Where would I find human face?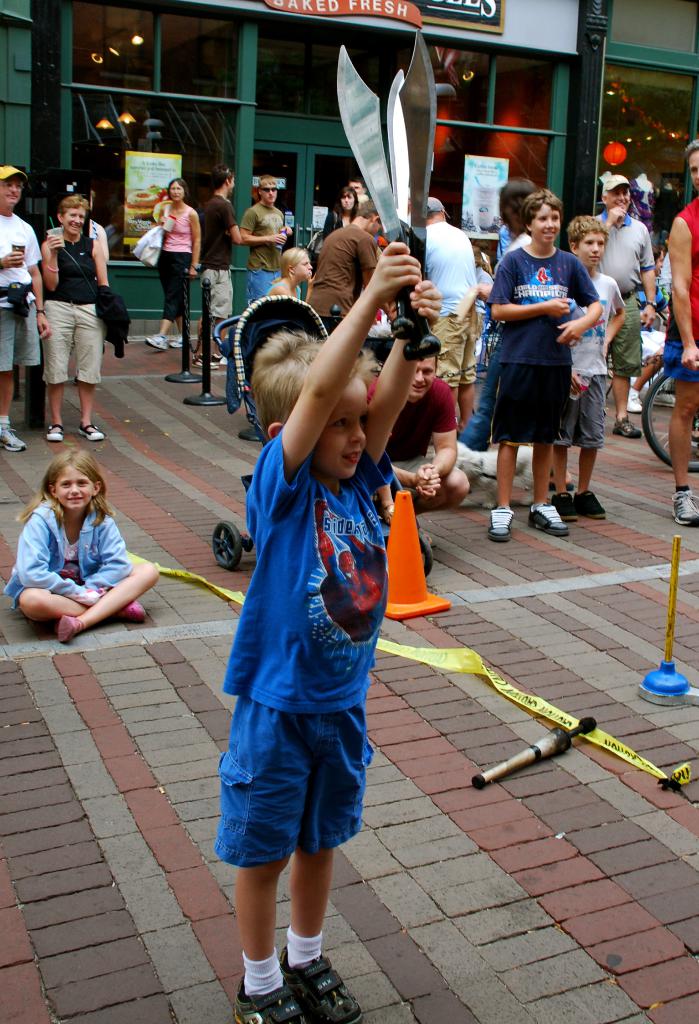
At x1=361, y1=204, x2=380, y2=232.
